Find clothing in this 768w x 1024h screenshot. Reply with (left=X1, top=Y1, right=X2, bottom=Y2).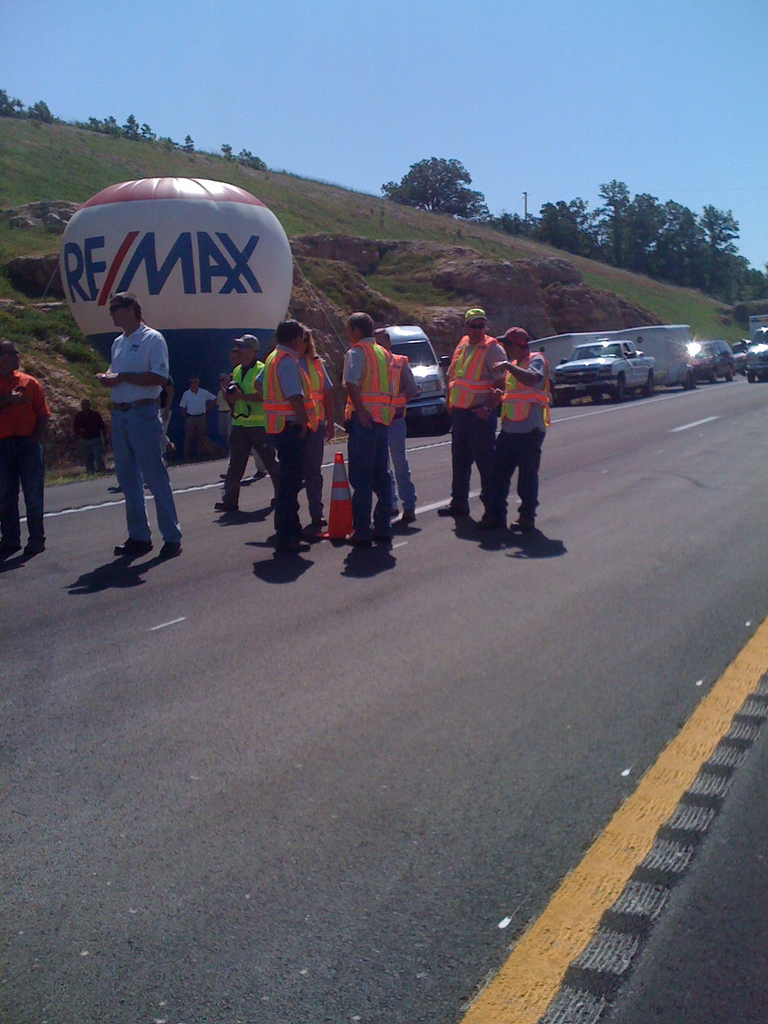
(left=341, top=300, right=421, bottom=538).
